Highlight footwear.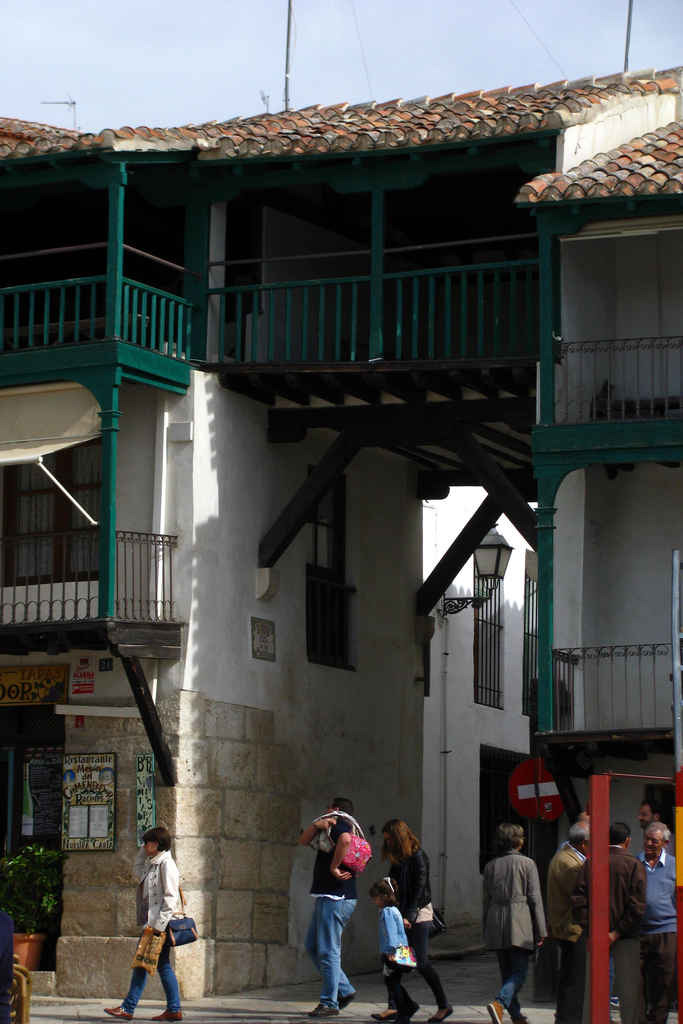
Highlighted region: (left=370, top=1007, right=403, bottom=1020).
